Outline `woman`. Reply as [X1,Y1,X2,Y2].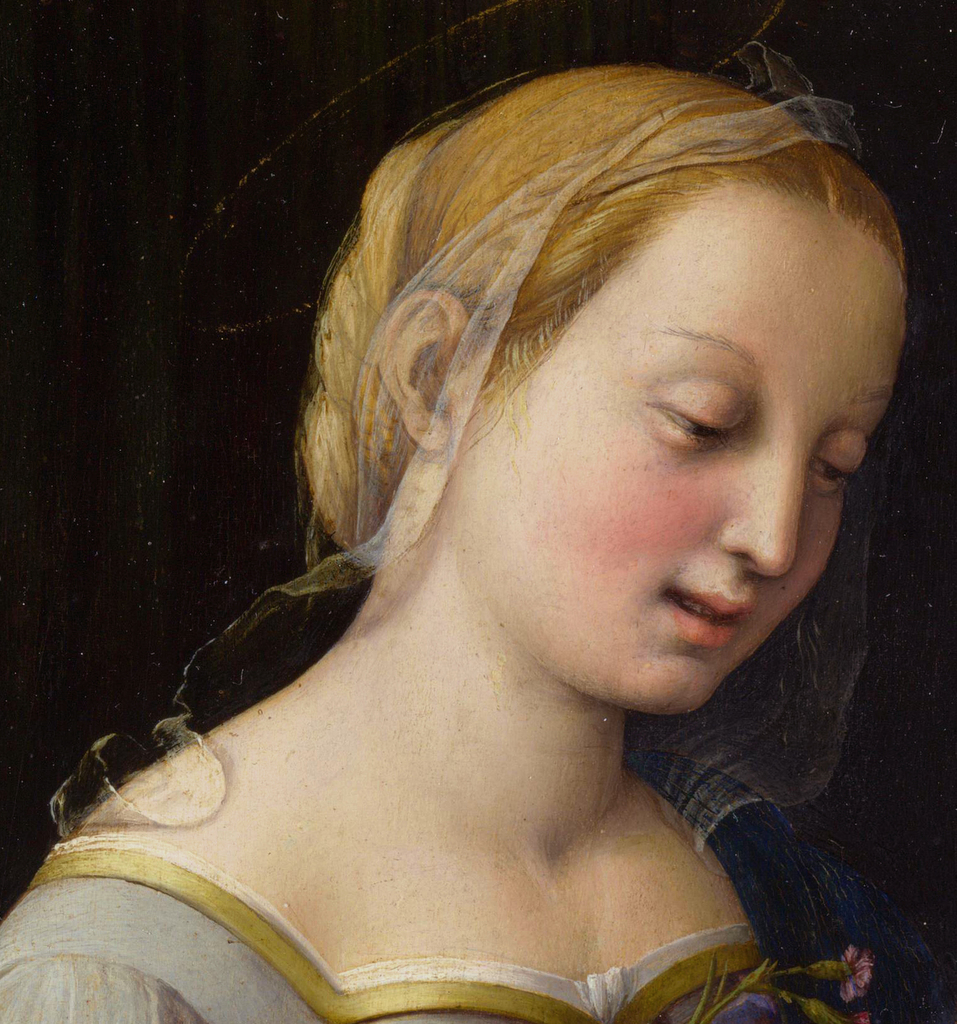
[0,36,956,999].
